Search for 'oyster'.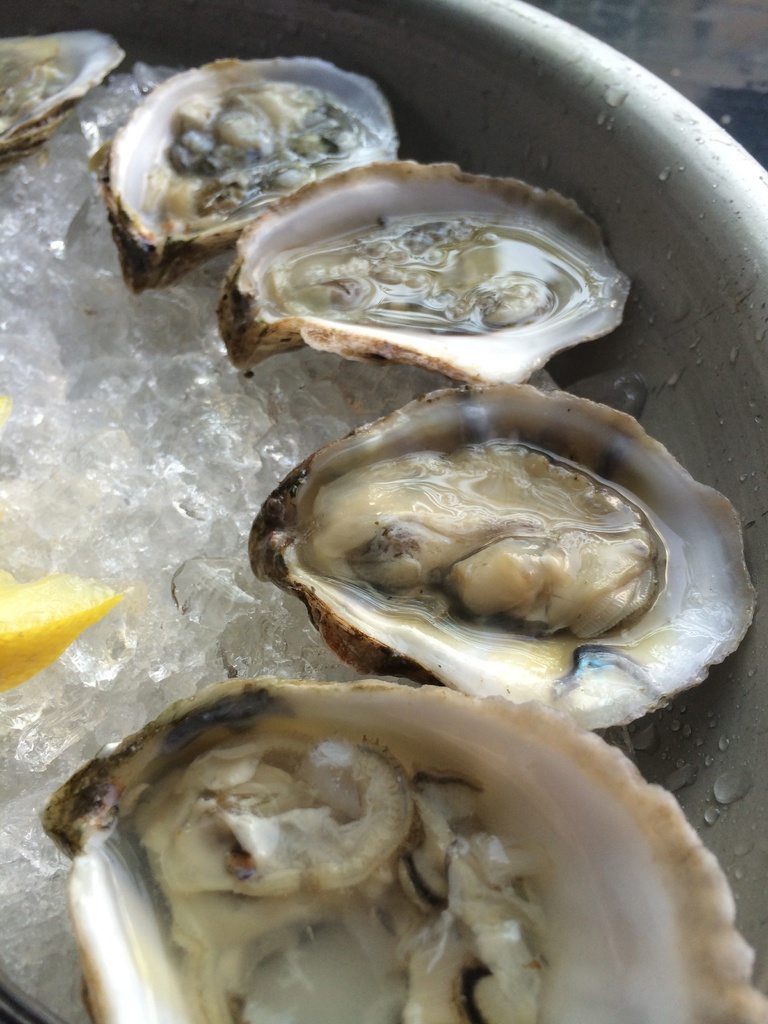
Found at 0,38,129,166.
